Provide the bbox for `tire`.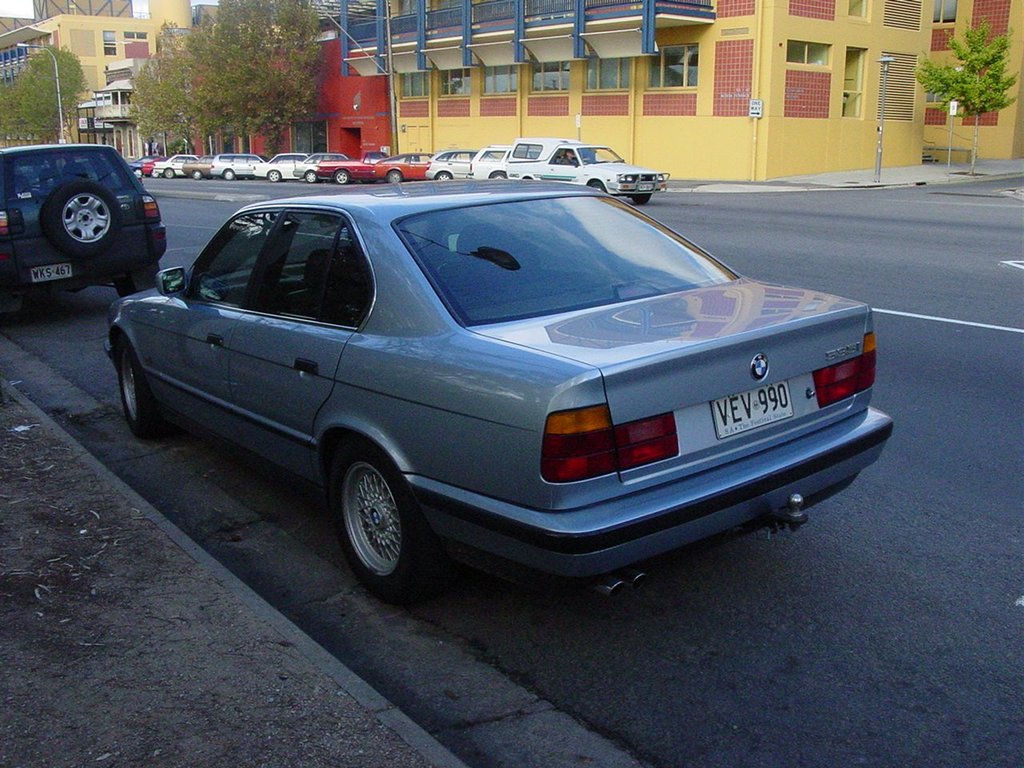
region(114, 274, 162, 297).
